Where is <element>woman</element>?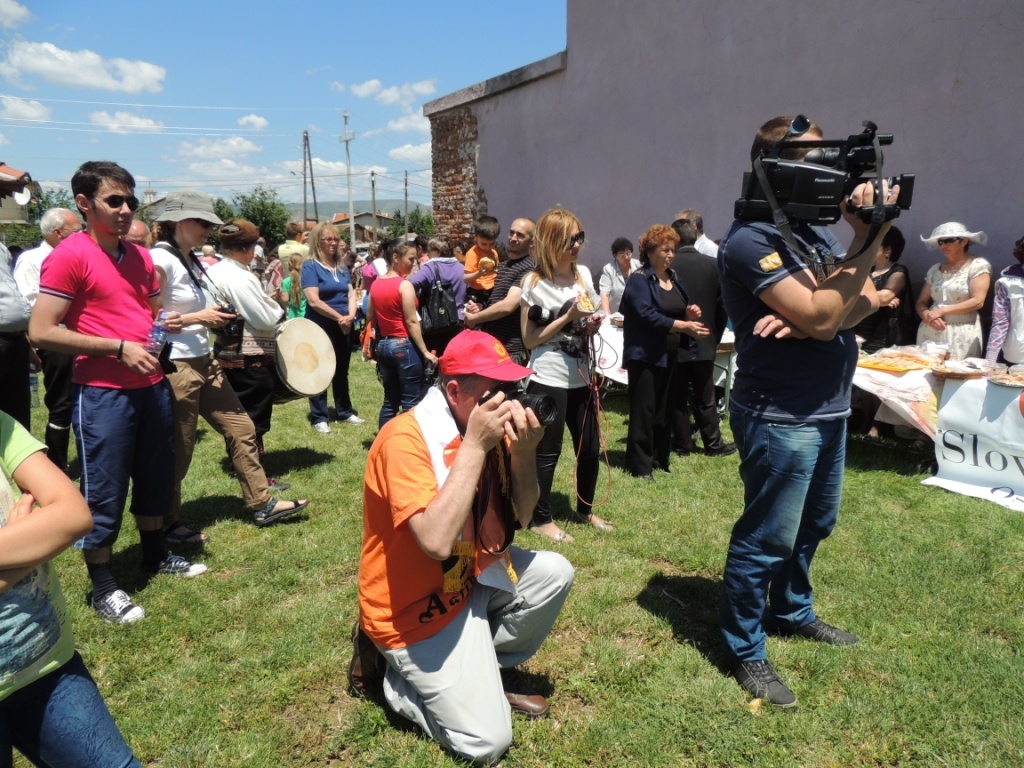
599 235 639 313.
